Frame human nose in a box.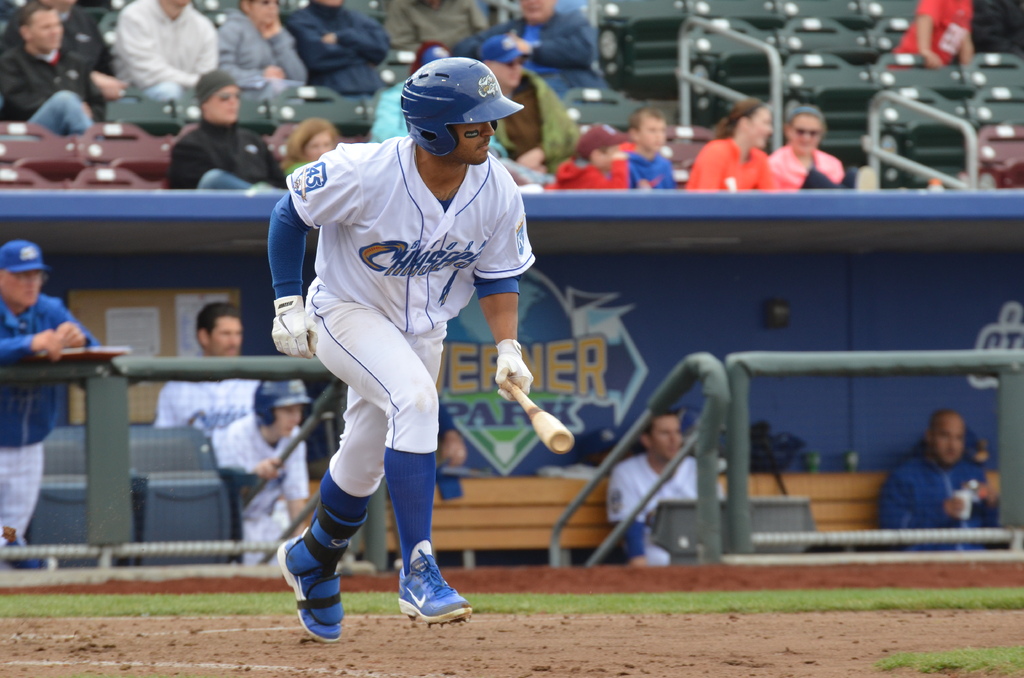
<region>481, 120, 494, 139</region>.
